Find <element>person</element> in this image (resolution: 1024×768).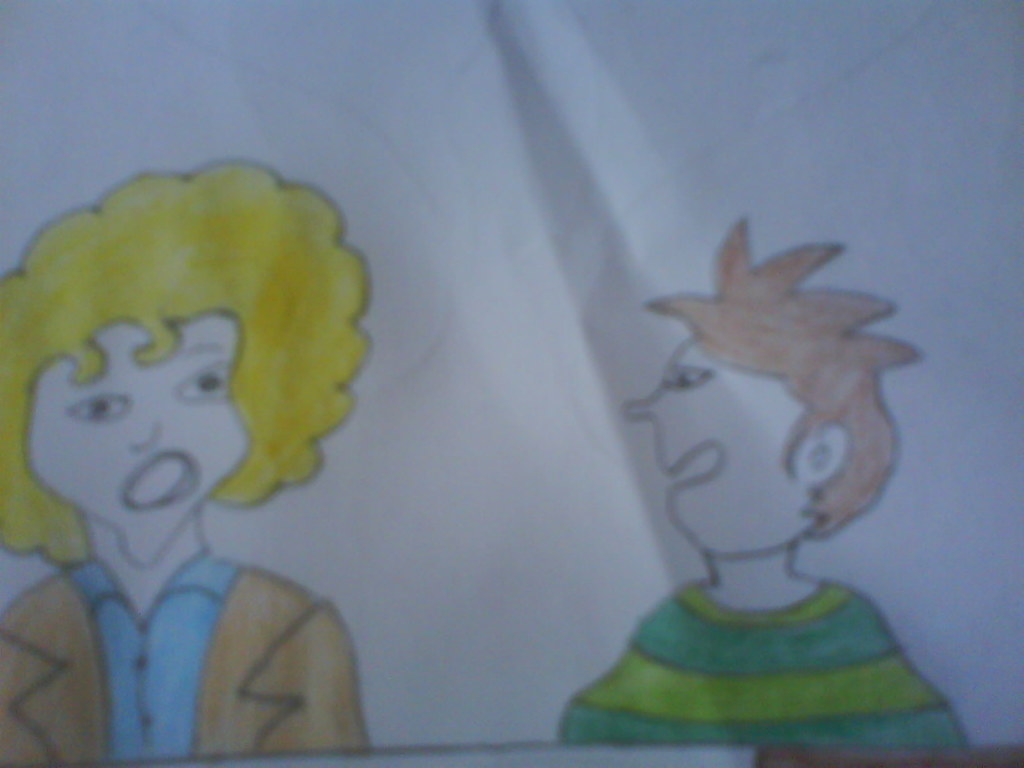
bbox=[557, 212, 970, 741].
